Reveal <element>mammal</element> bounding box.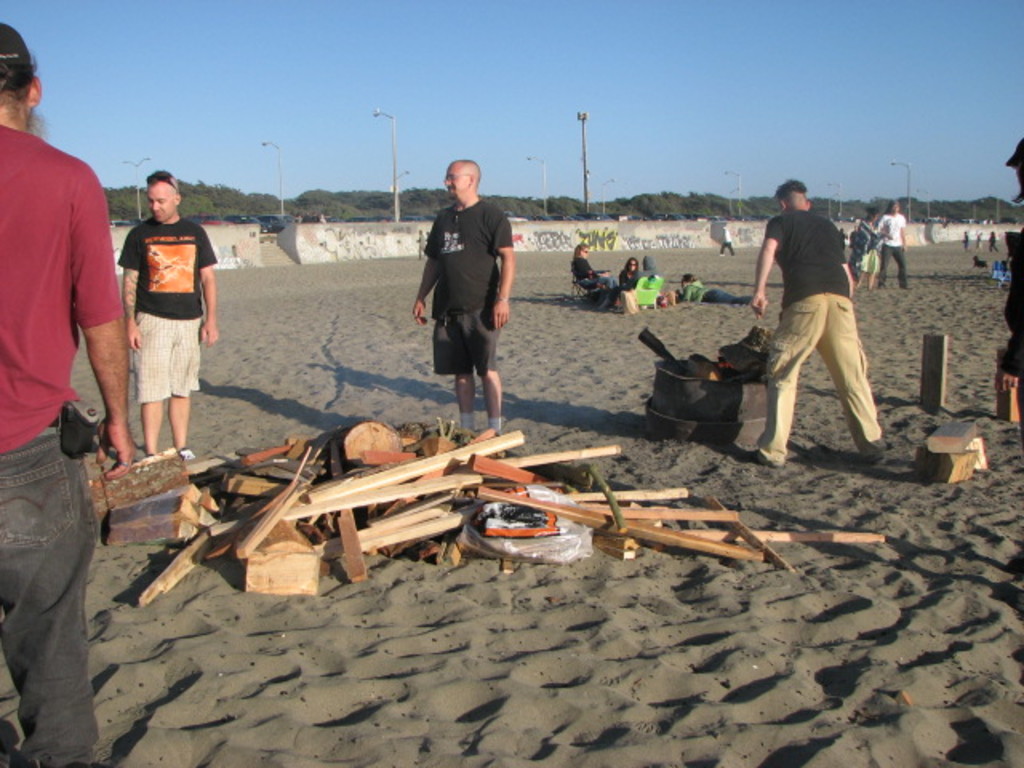
Revealed: l=856, t=203, r=890, b=286.
